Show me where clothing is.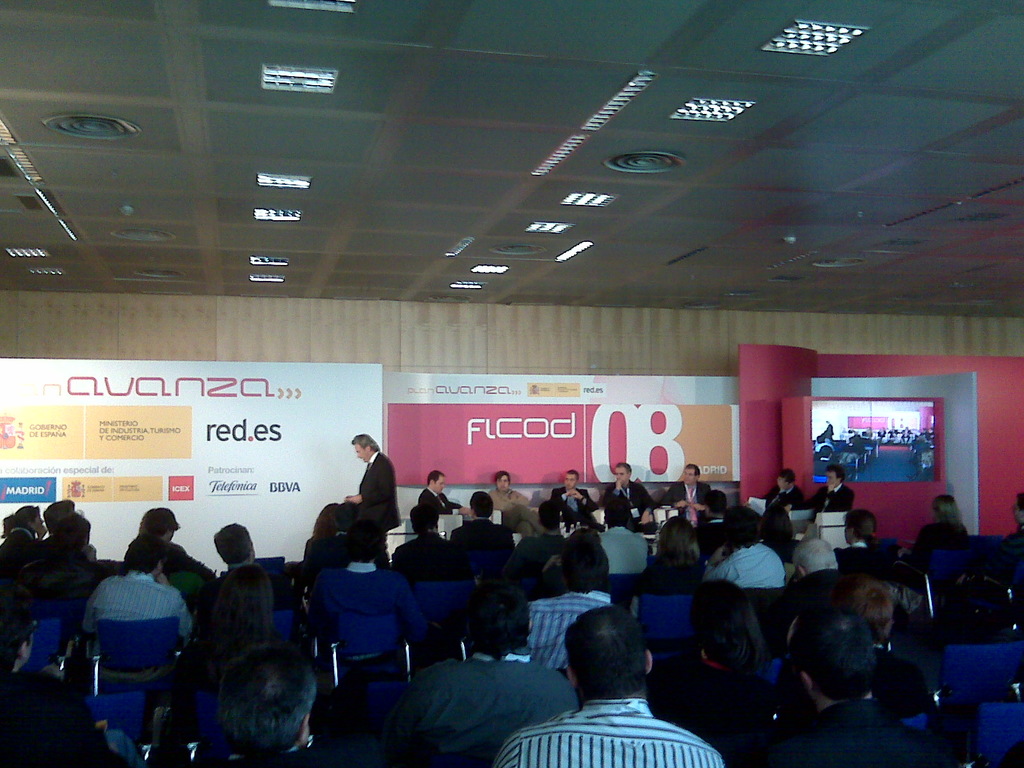
clothing is at select_region(808, 484, 856, 527).
